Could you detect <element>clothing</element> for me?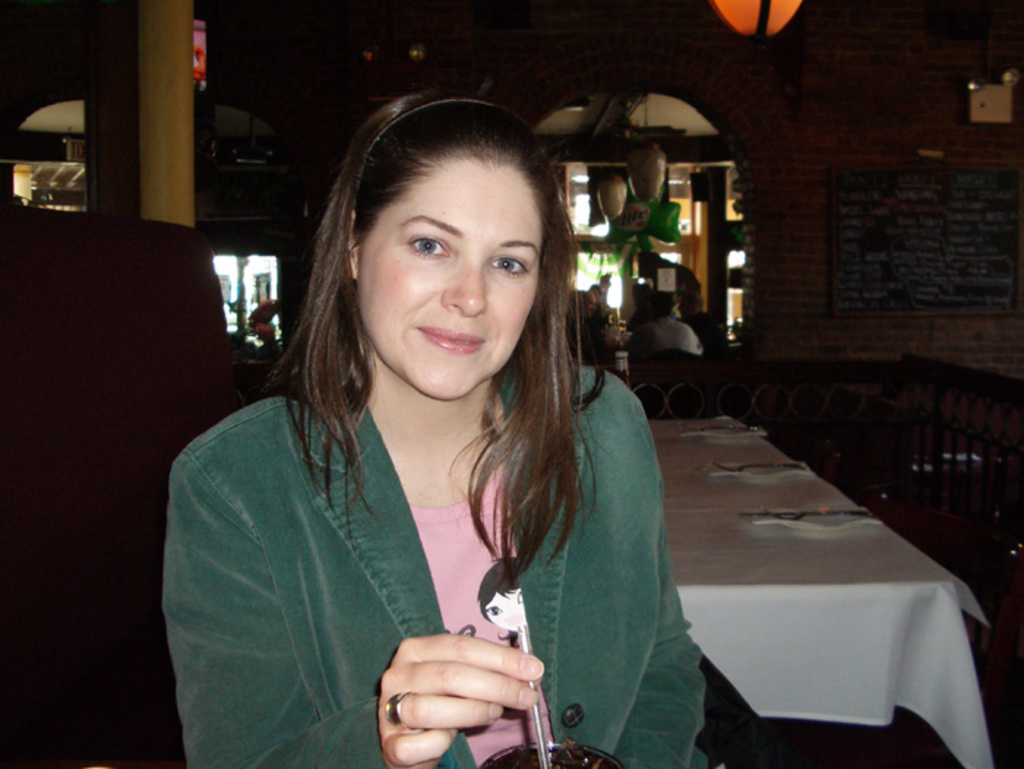
Detection result: (x1=143, y1=287, x2=660, y2=747).
